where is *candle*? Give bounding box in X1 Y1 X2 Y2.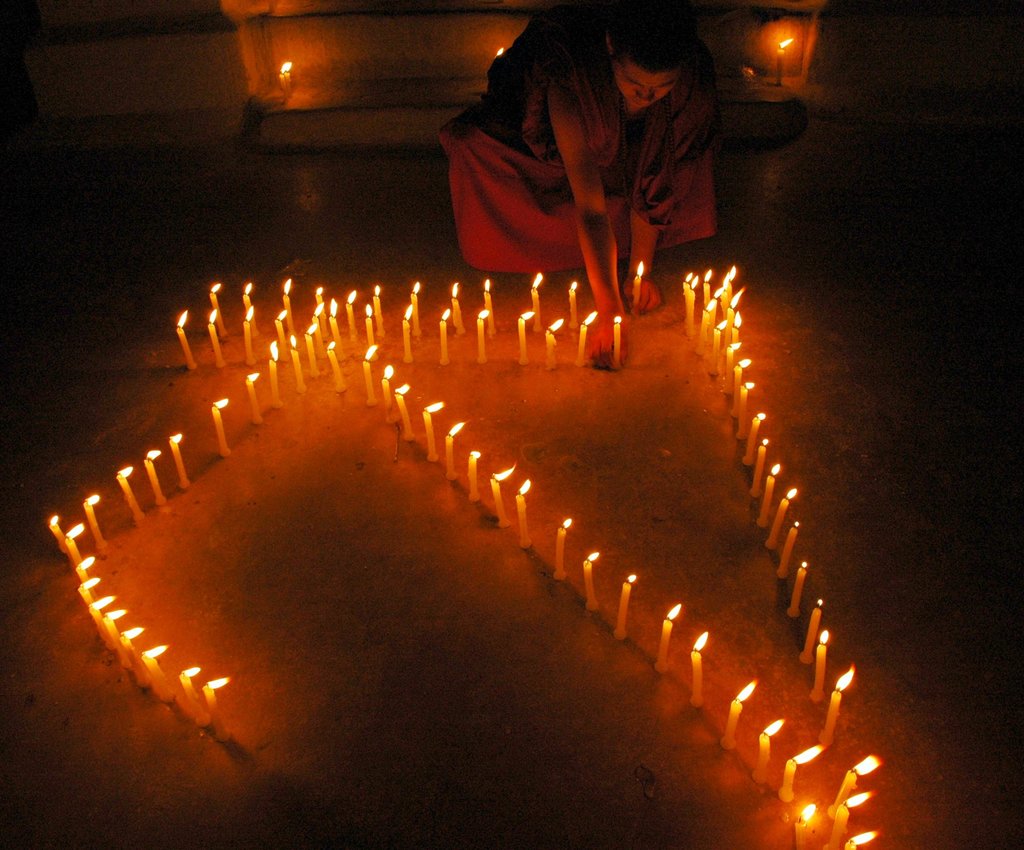
314 307 320 346.
